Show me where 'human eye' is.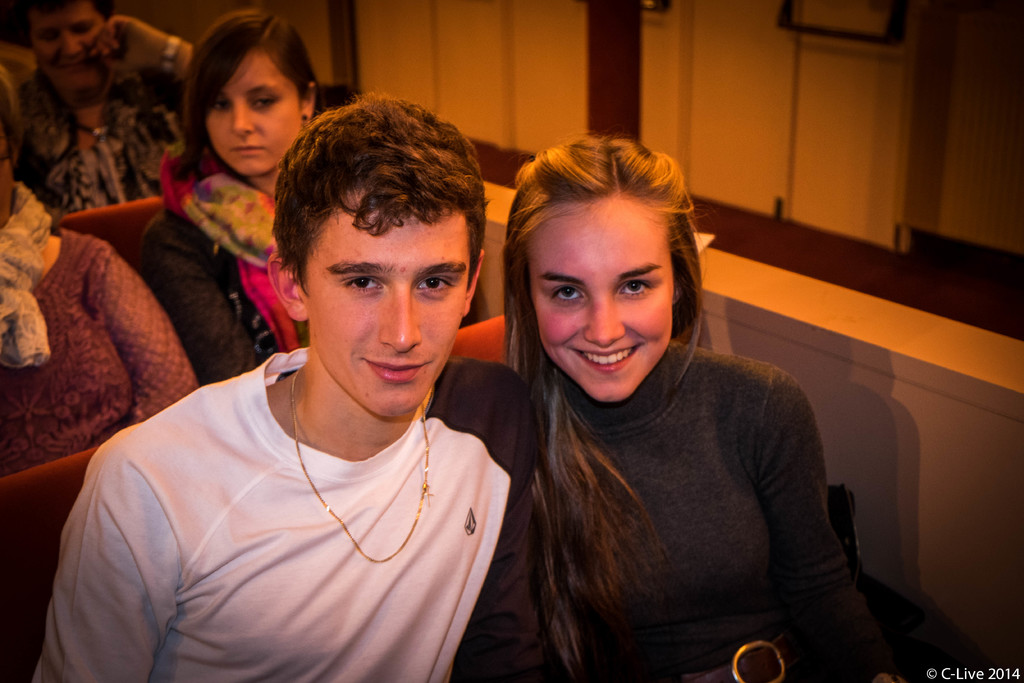
'human eye' is at (x1=614, y1=278, x2=660, y2=299).
